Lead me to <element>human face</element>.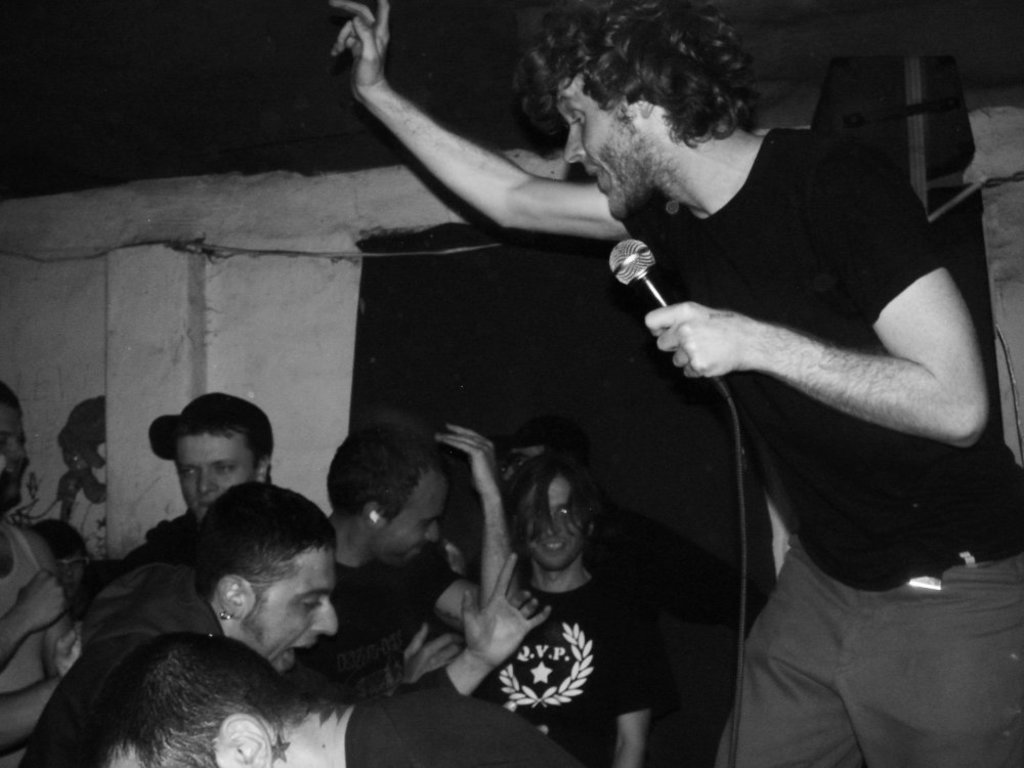
Lead to 518 475 582 572.
